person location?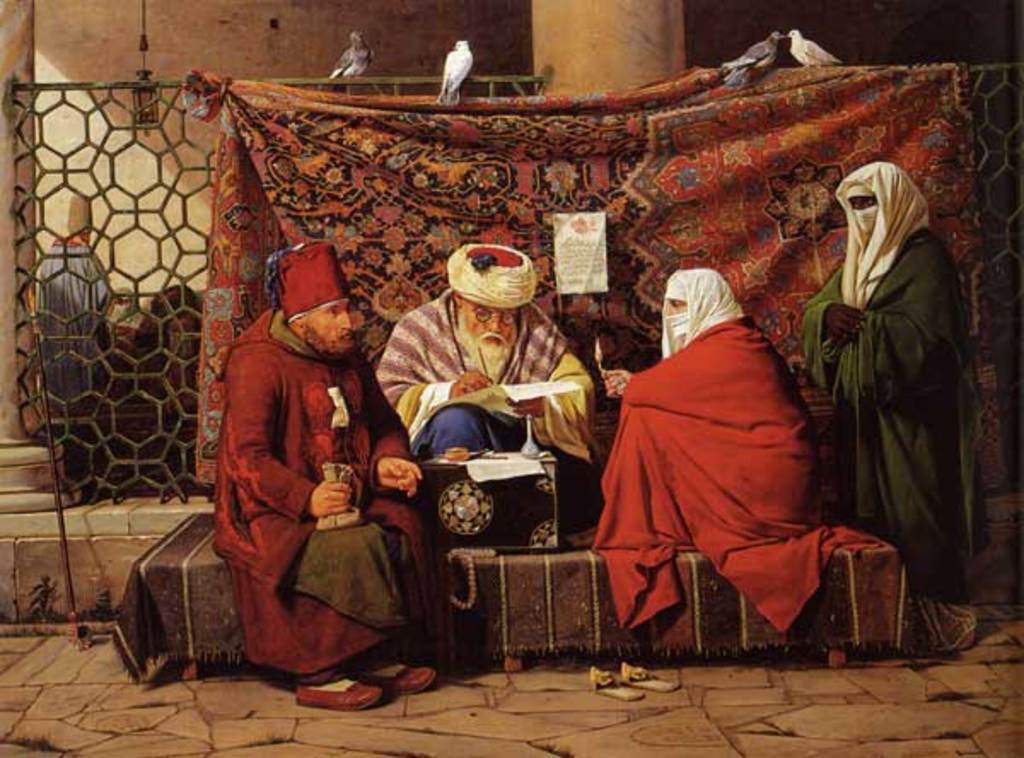
box(217, 242, 445, 710)
